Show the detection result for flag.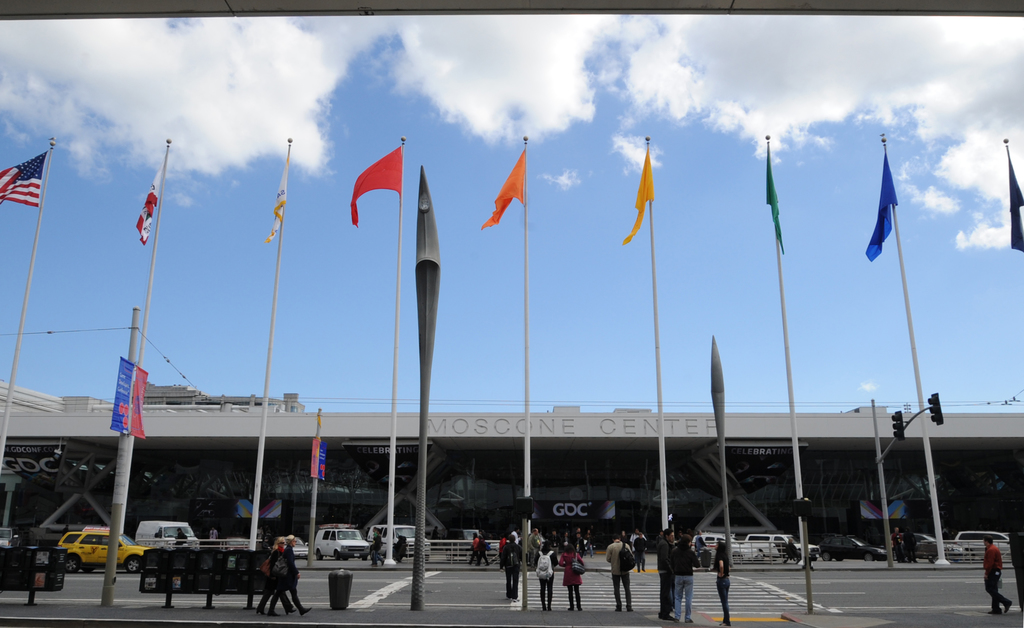
344 144 402 233.
